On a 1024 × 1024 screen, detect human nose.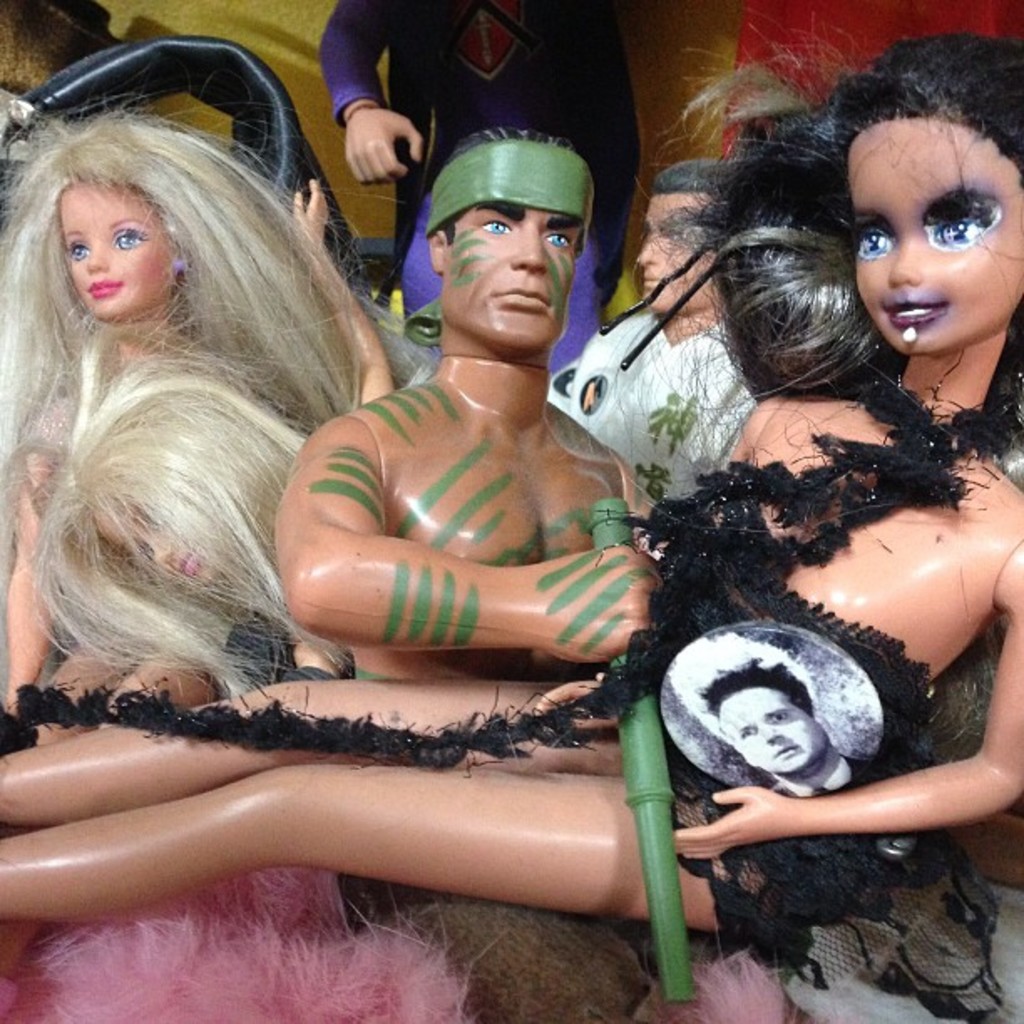
(x1=512, y1=214, x2=550, y2=279).
